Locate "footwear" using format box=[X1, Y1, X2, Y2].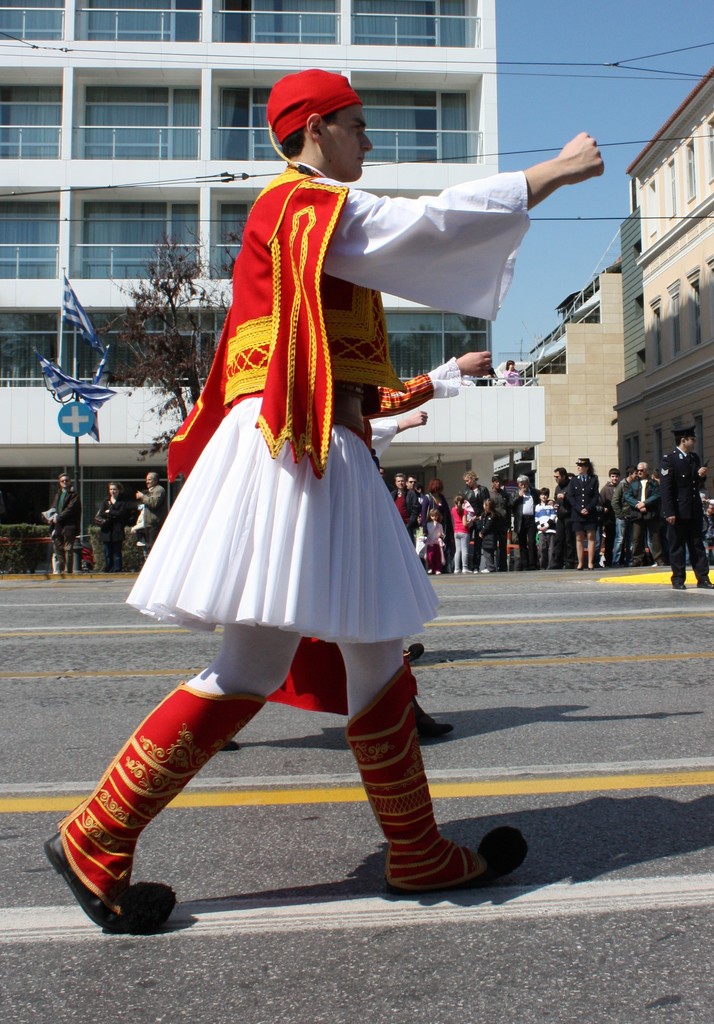
box=[483, 567, 488, 572].
